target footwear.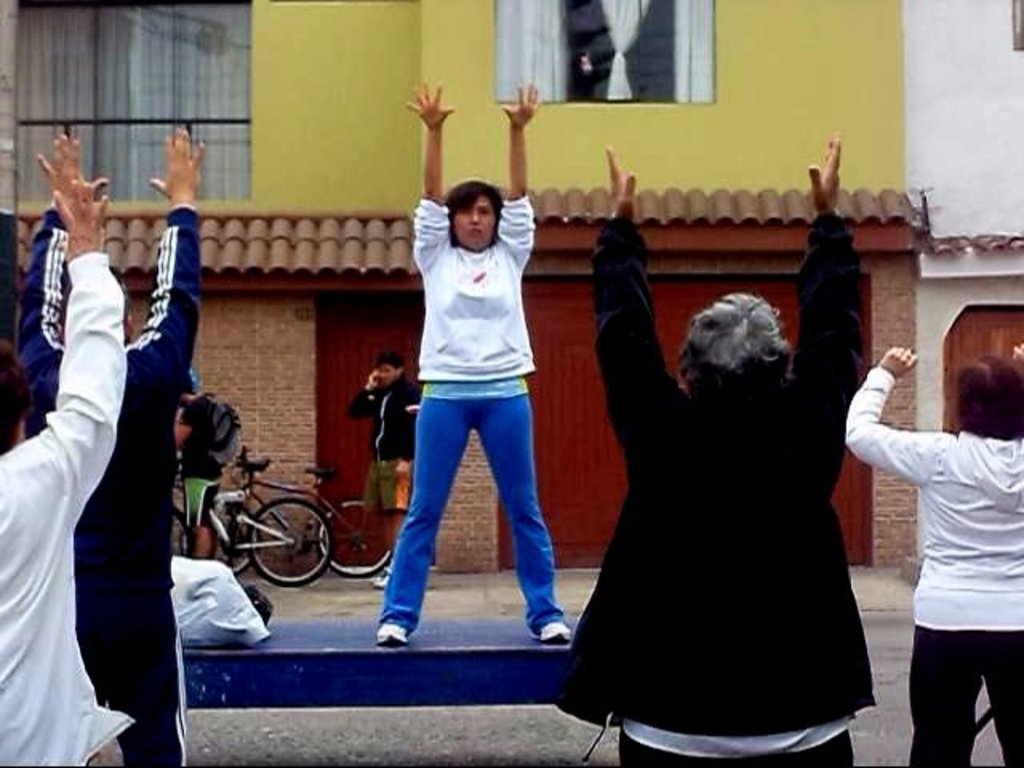
Target region: l=378, t=619, r=410, b=643.
